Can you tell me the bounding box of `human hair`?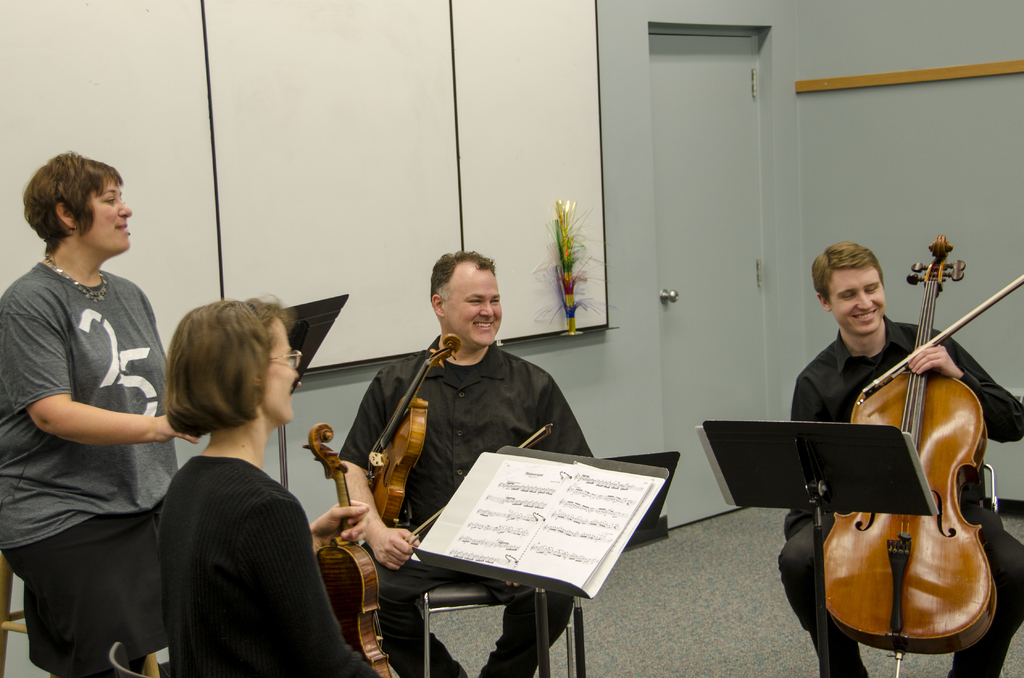
811/240/886/305.
